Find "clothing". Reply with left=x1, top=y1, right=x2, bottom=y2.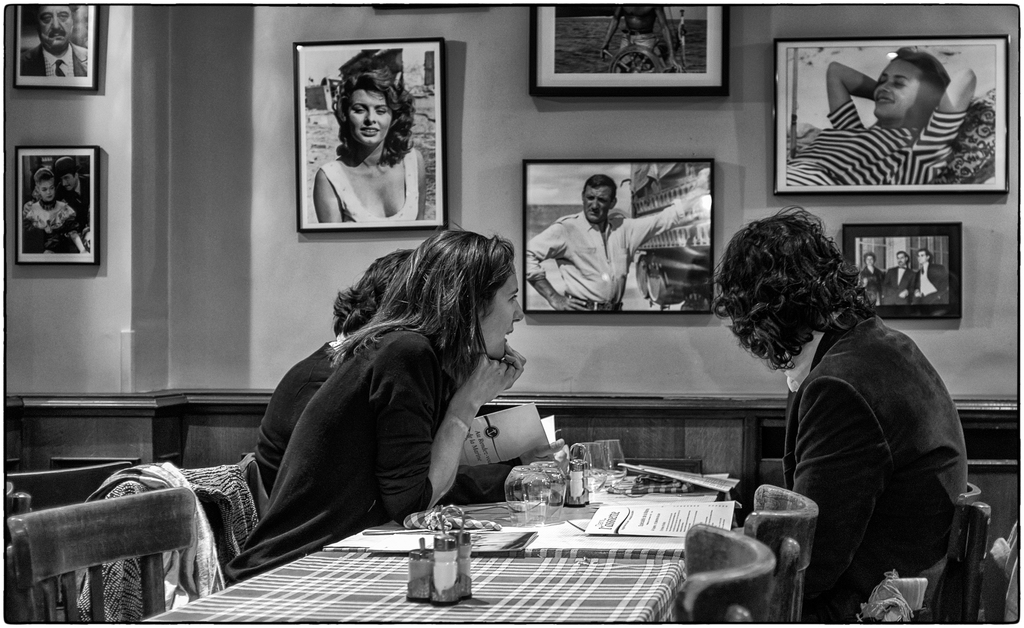
left=781, top=302, right=964, bottom=626.
